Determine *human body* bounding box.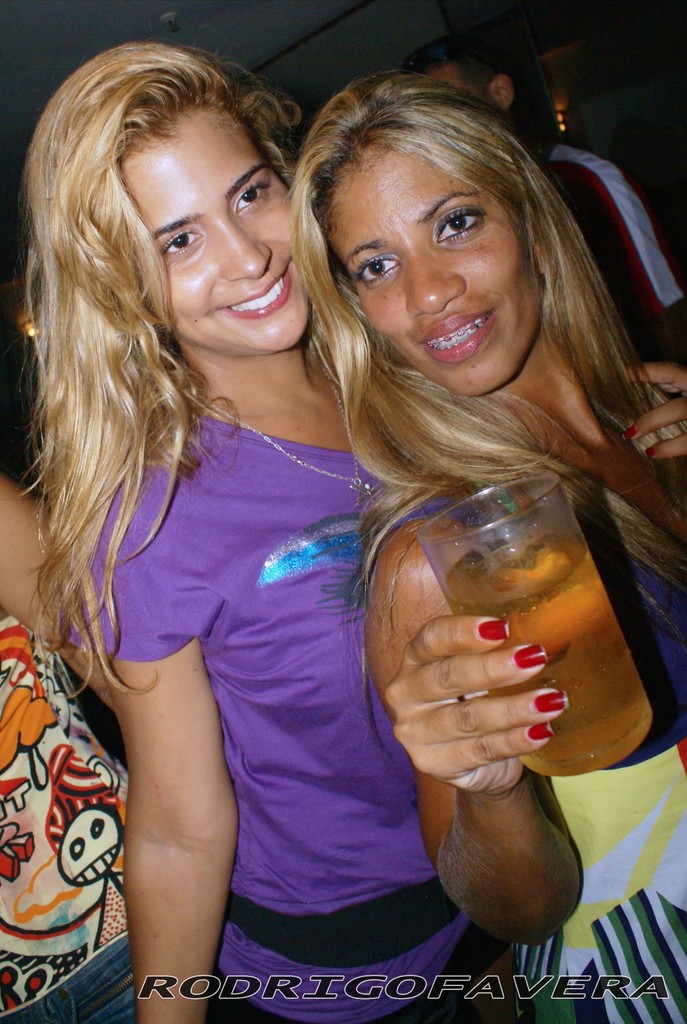
Determined: [left=70, top=338, right=526, bottom=1023].
